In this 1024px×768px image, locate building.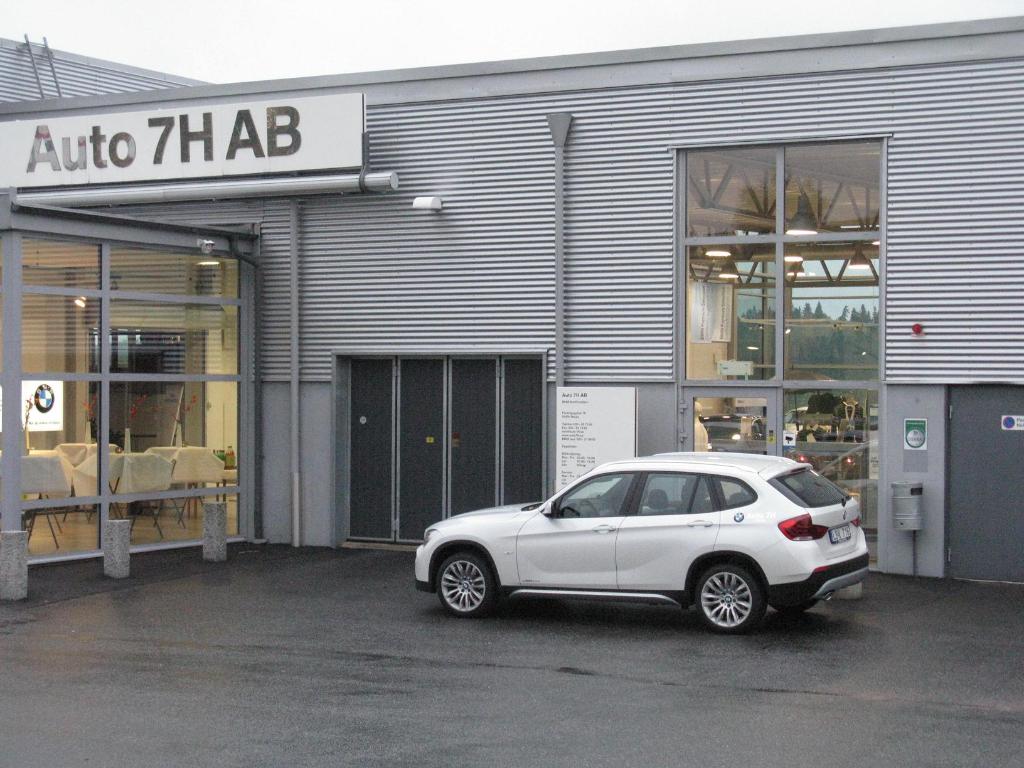
Bounding box: pyautogui.locateOnScreen(0, 31, 1023, 590).
